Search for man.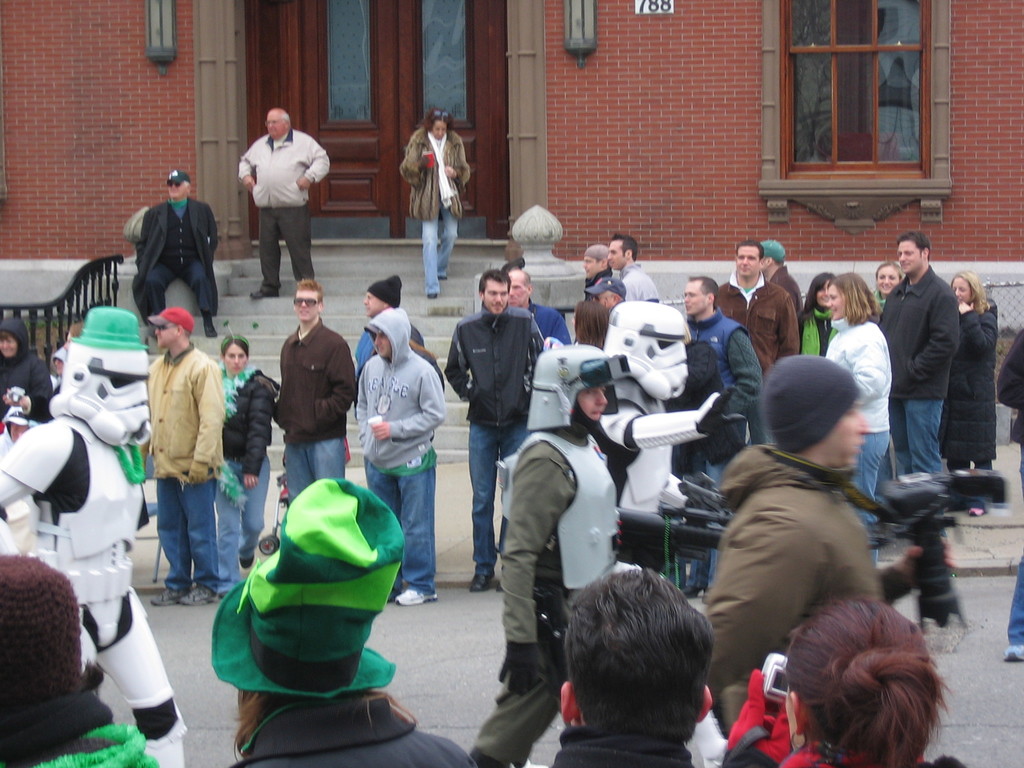
Found at bbox=[877, 232, 956, 478].
